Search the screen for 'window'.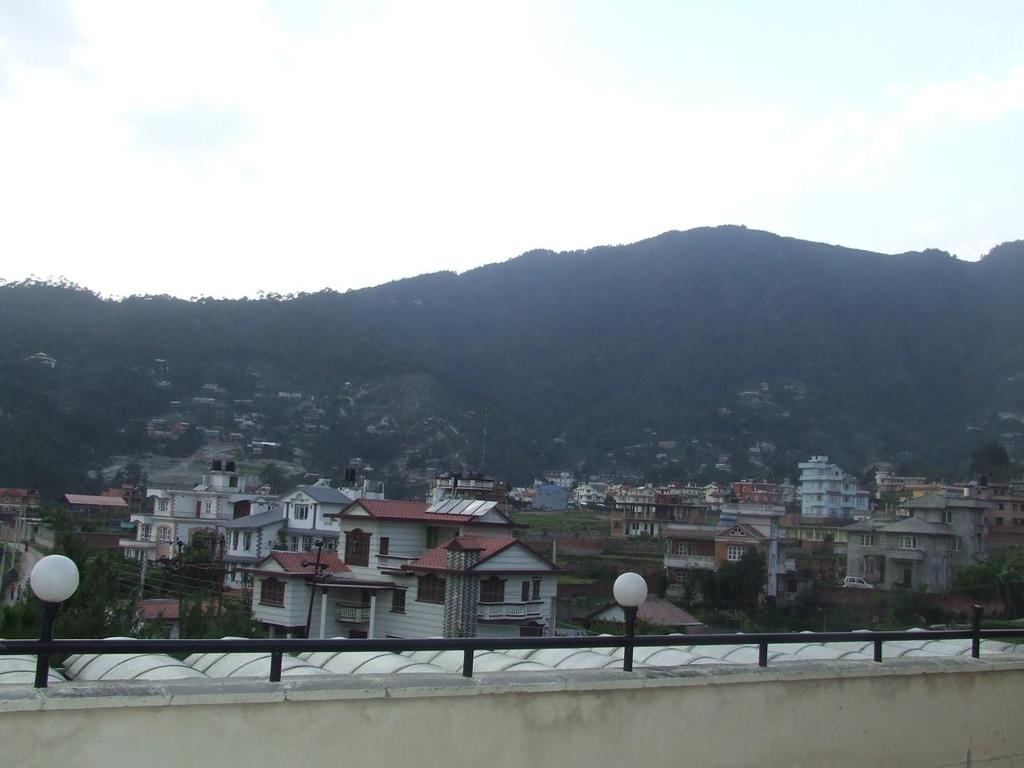
Found at <box>231,478,239,487</box>.
